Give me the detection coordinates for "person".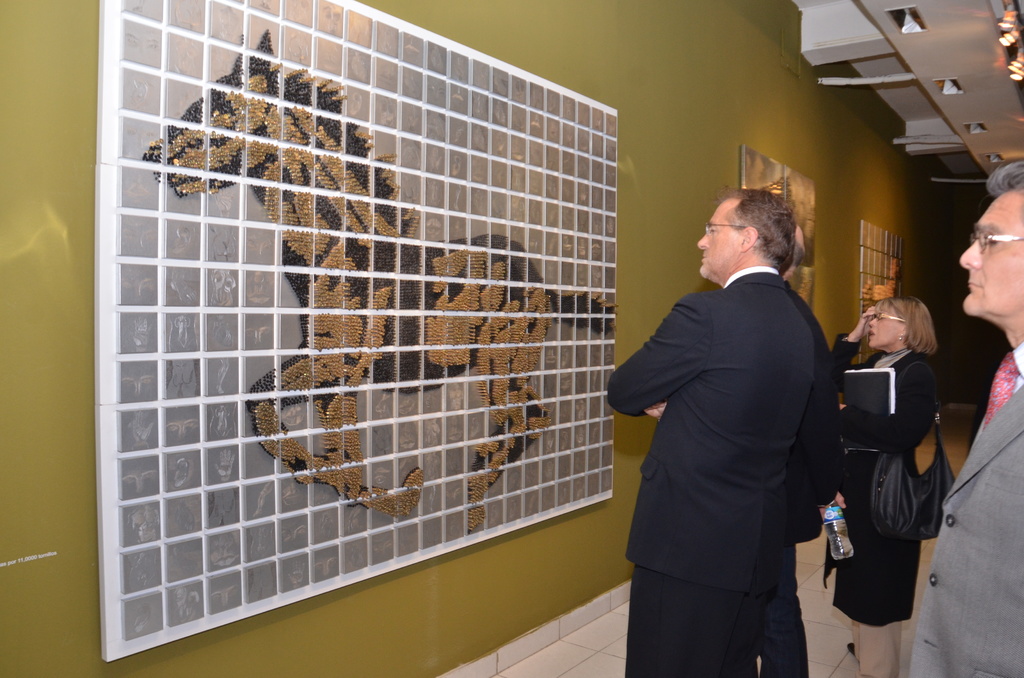
box(821, 293, 939, 677).
